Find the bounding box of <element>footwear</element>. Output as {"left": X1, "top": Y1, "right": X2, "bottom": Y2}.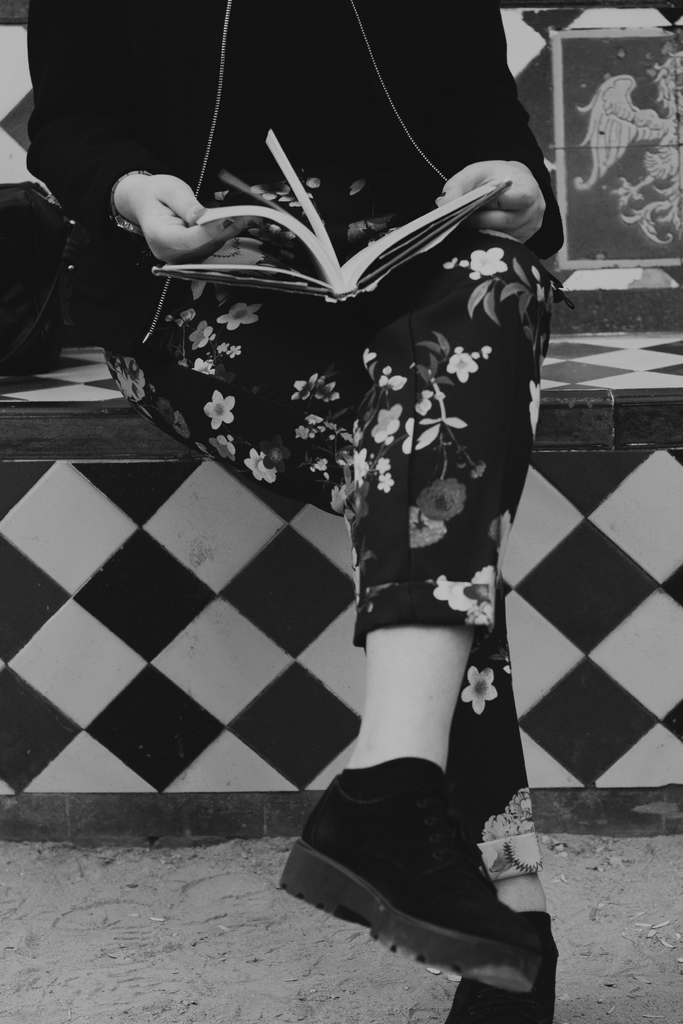
{"left": 281, "top": 772, "right": 541, "bottom": 996}.
